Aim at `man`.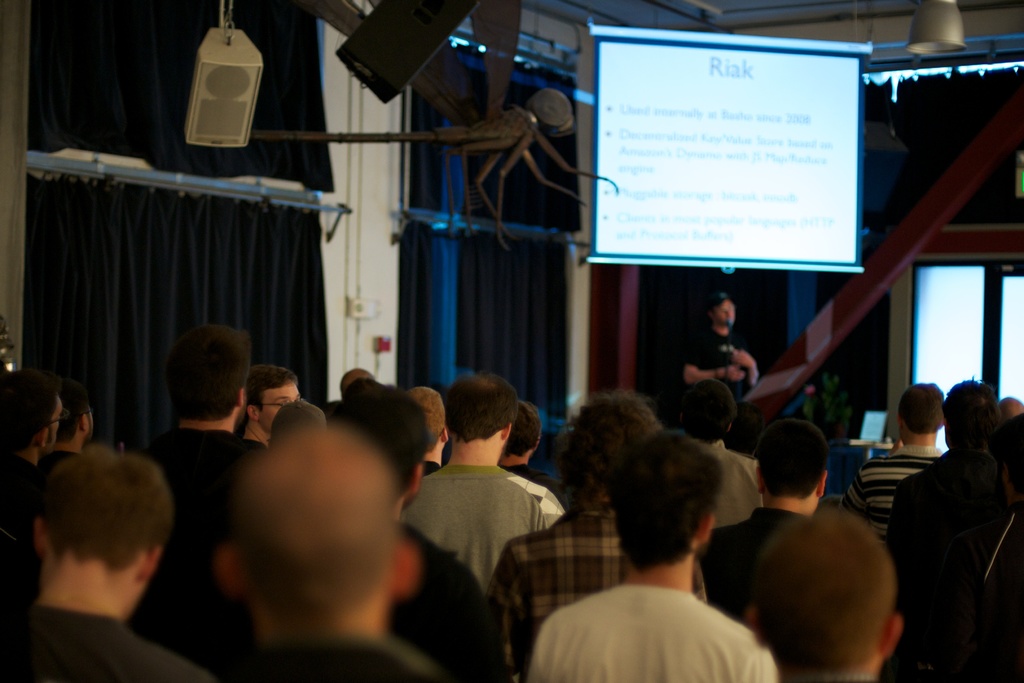
Aimed at 696 429 820 629.
